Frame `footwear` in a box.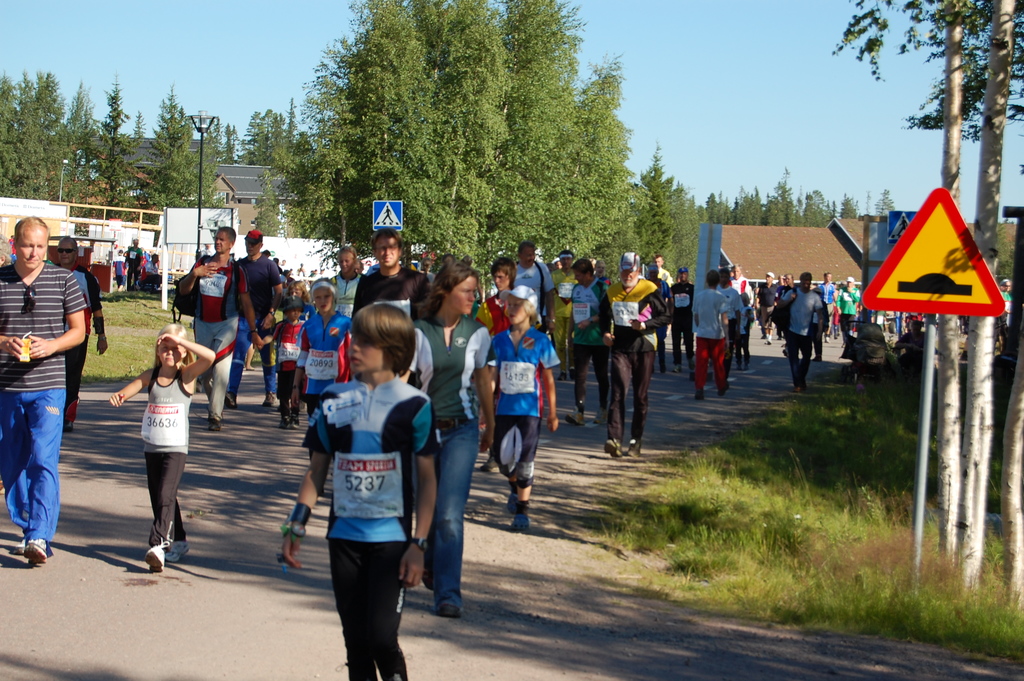
bbox(424, 568, 434, 591).
